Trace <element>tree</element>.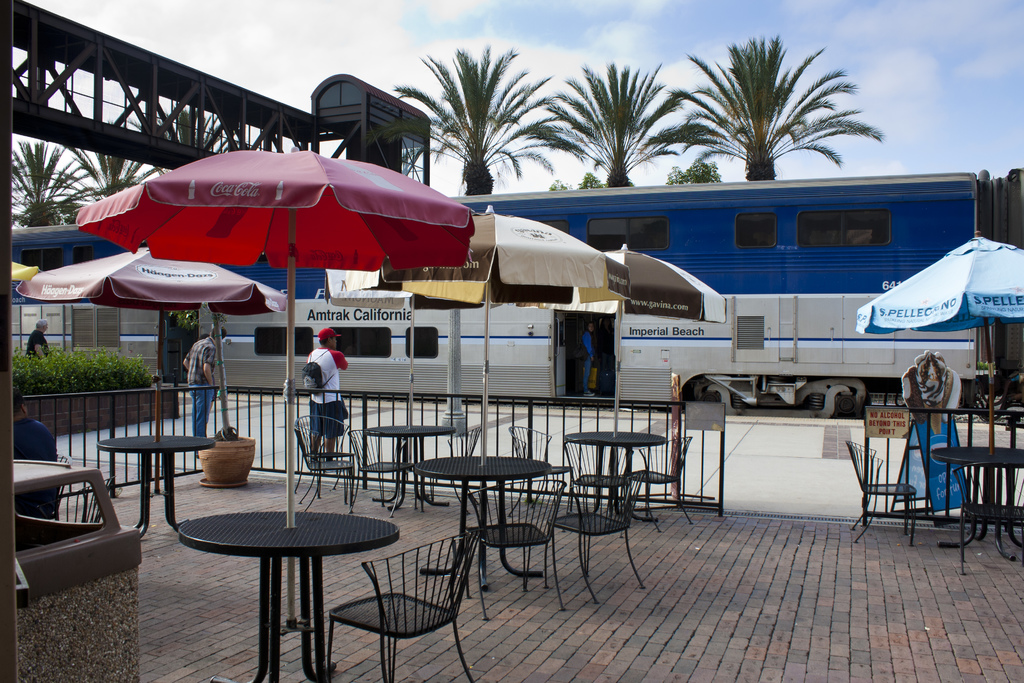
Traced to bbox=[128, 97, 248, 155].
